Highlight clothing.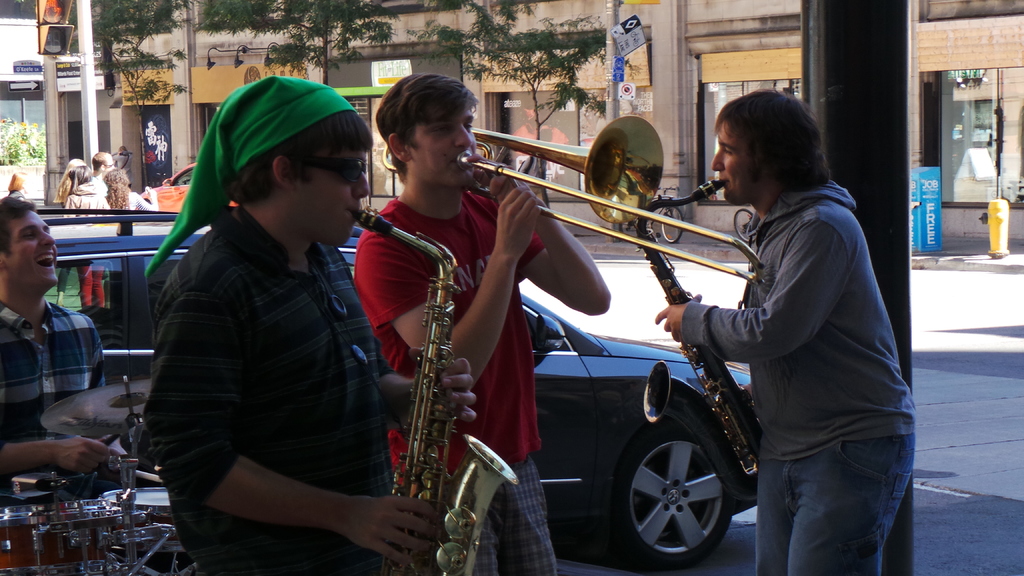
Highlighted region: <bbox>7, 188, 25, 200</bbox>.
